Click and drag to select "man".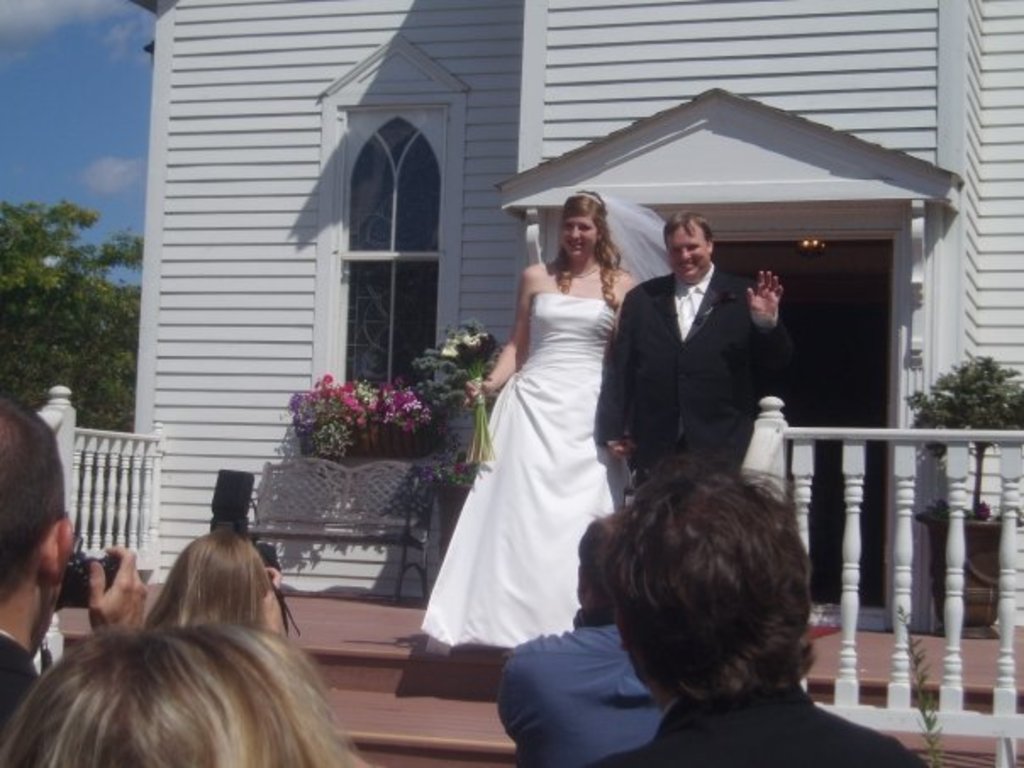
Selection: crop(582, 454, 948, 766).
